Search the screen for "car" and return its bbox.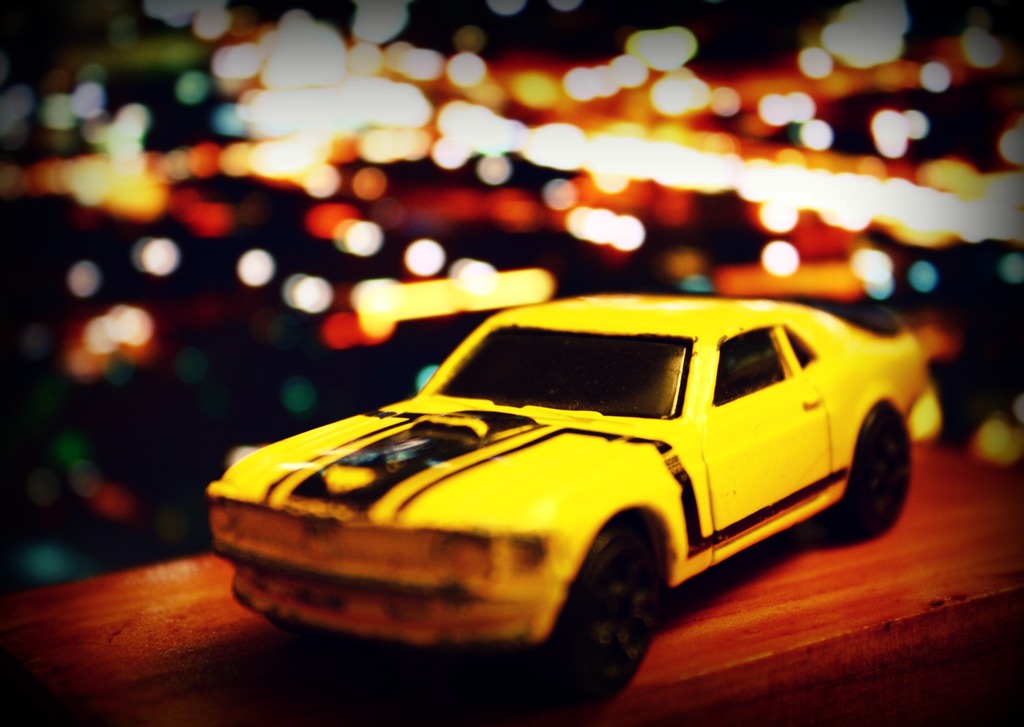
Found: rect(202, 290, 929, 698).
